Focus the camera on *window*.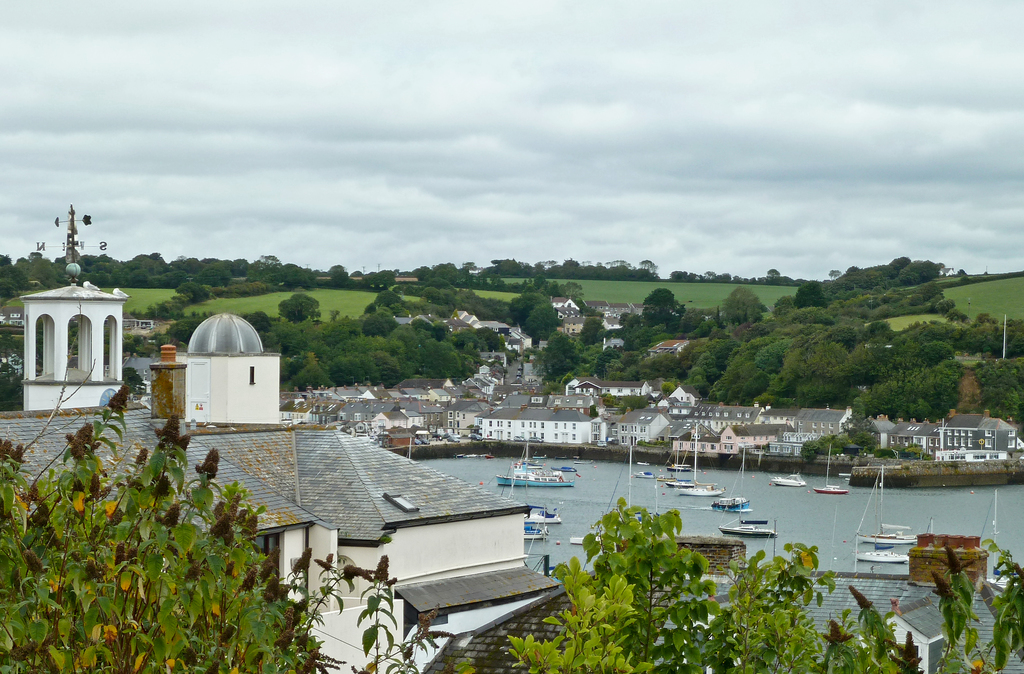
Focus region: crop(437, 413, 441, 419).
